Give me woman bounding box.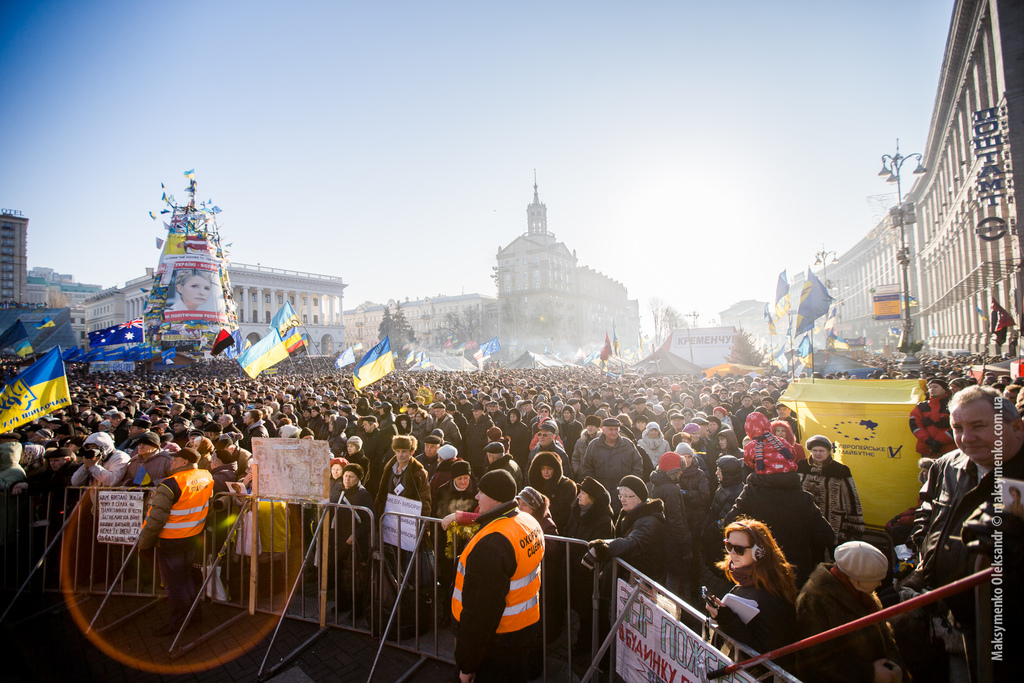
box(792, 536, 912, 682).
